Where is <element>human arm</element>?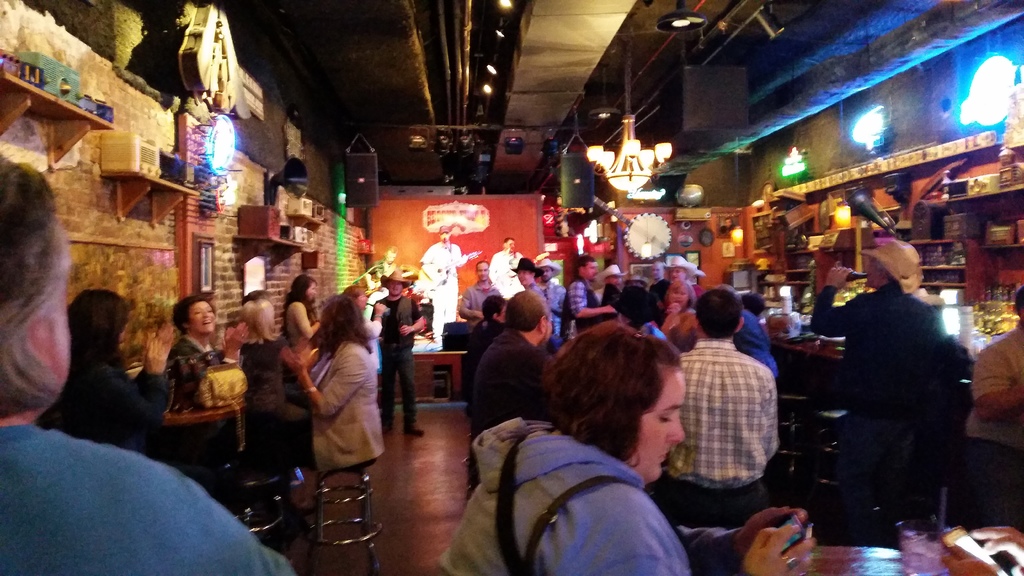
bbox=(216, 323, 250, 369).
